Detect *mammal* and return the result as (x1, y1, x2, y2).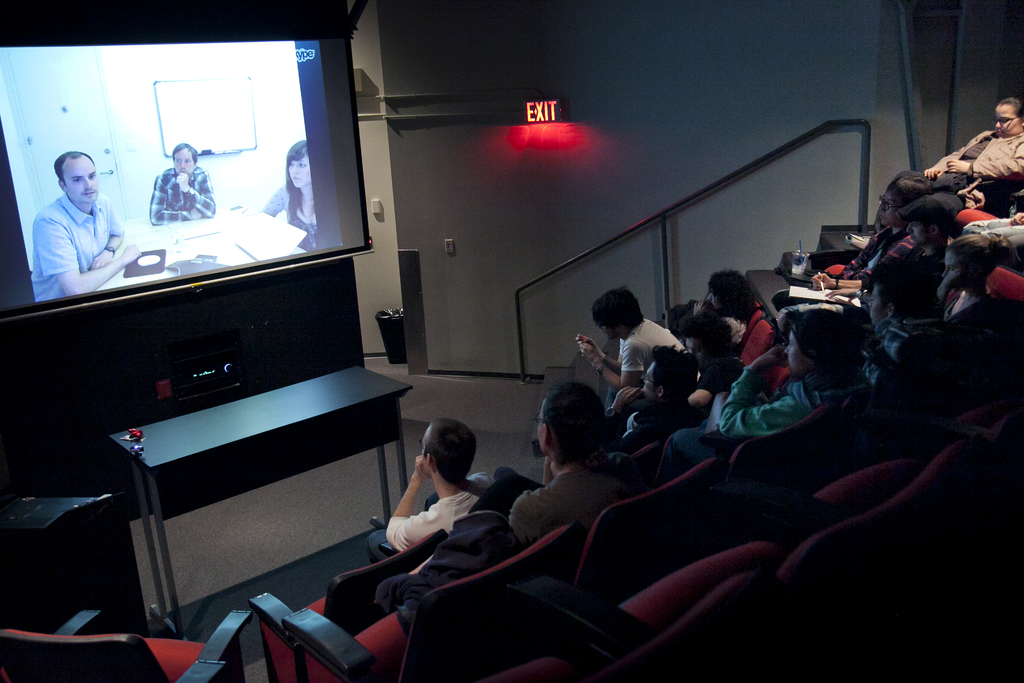
(815, 175, 925, 286).
